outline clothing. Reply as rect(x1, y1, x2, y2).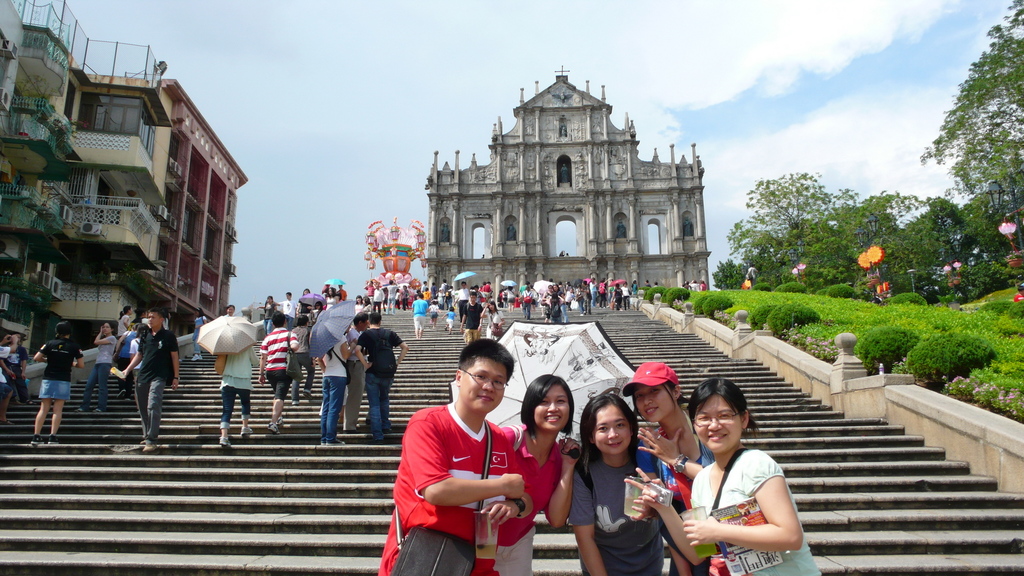
rect(342, 326, 362, 435).
